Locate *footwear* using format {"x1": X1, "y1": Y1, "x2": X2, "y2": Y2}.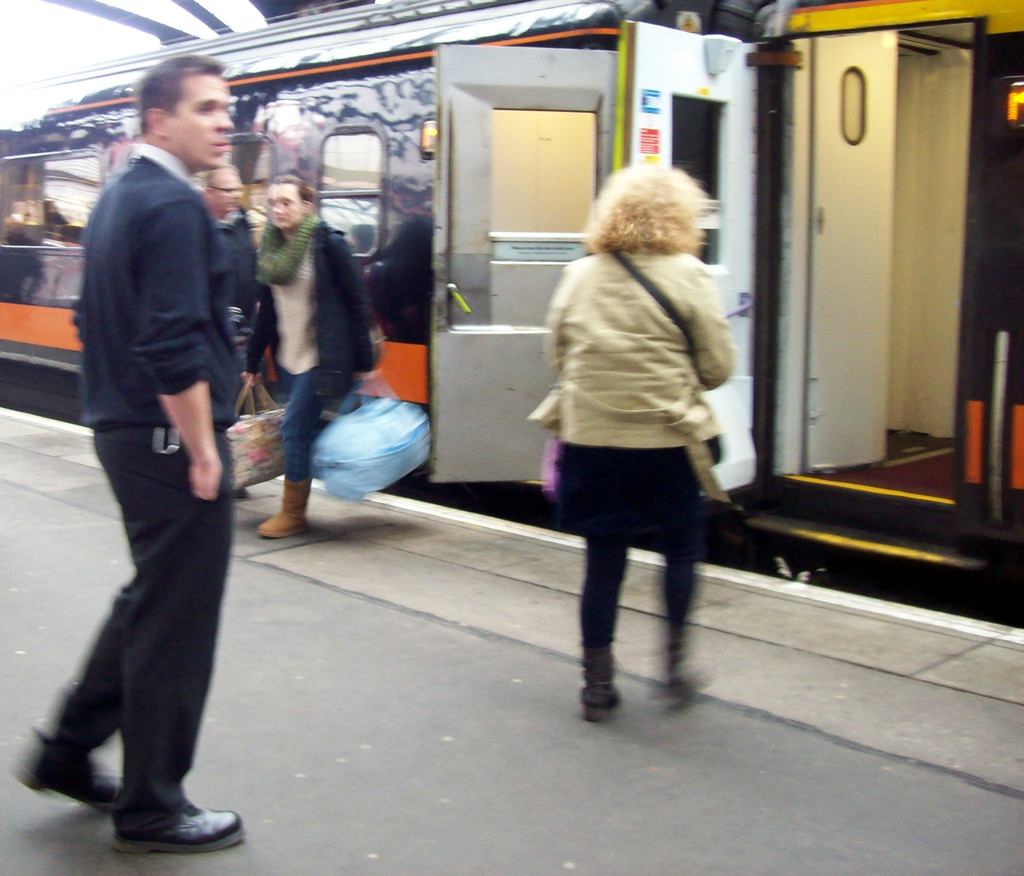
{"x1": 582, "y1": 645, "x2": 628, "y2": 717}.
